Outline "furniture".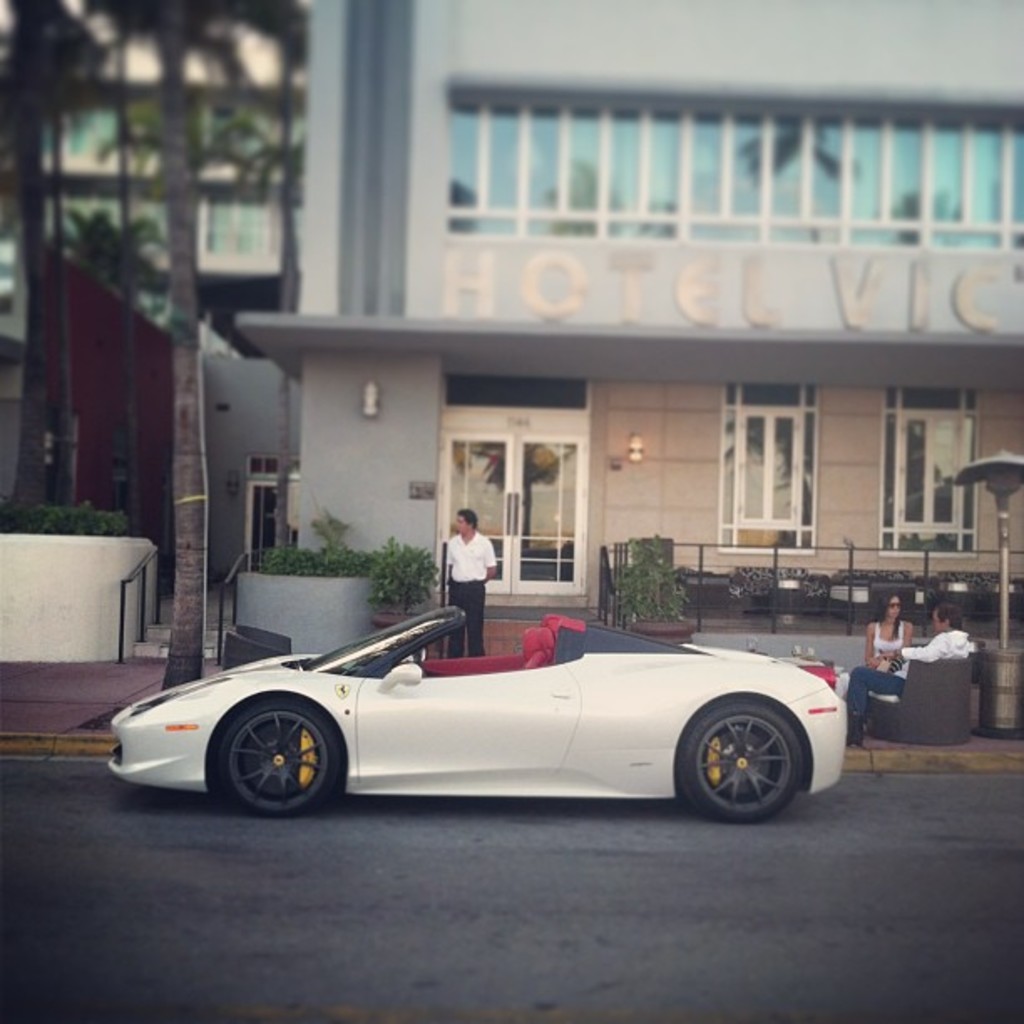
Outline: BBox(853, 644, 980, 750).
